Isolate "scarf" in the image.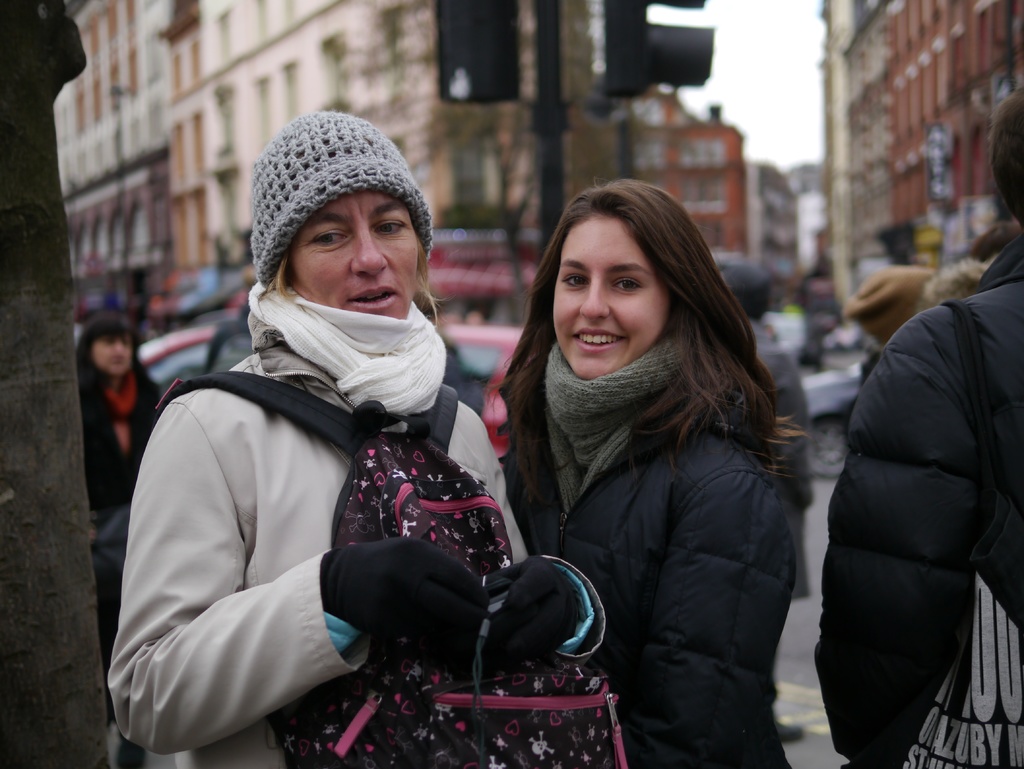
Isolated region: (243, 272, 444, 415).
